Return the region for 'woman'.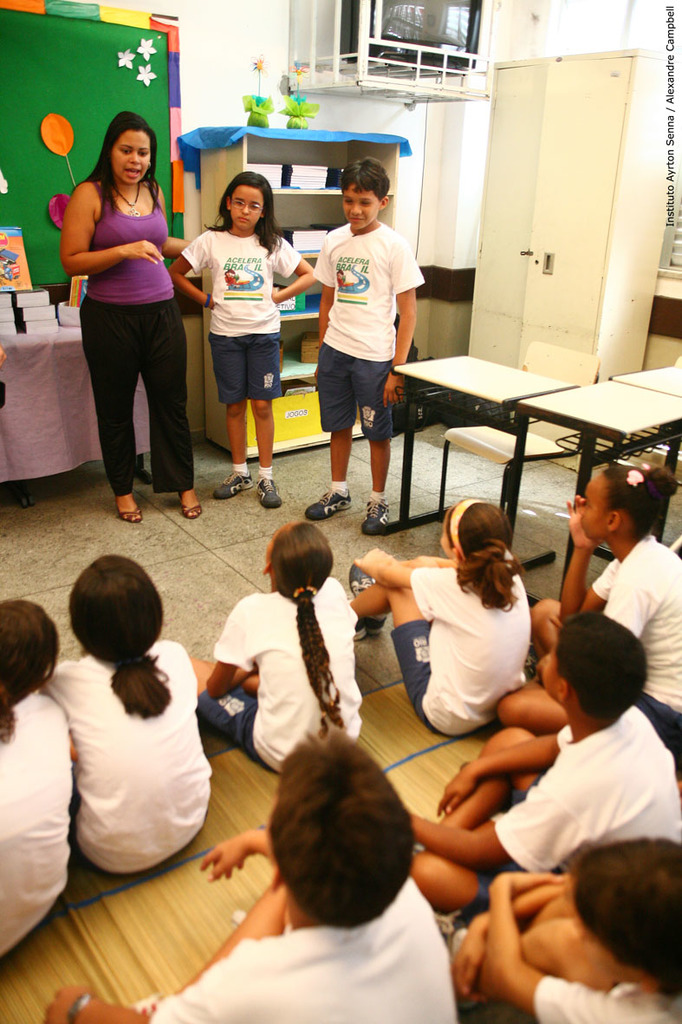
box=[60, 114, 189, 524].
